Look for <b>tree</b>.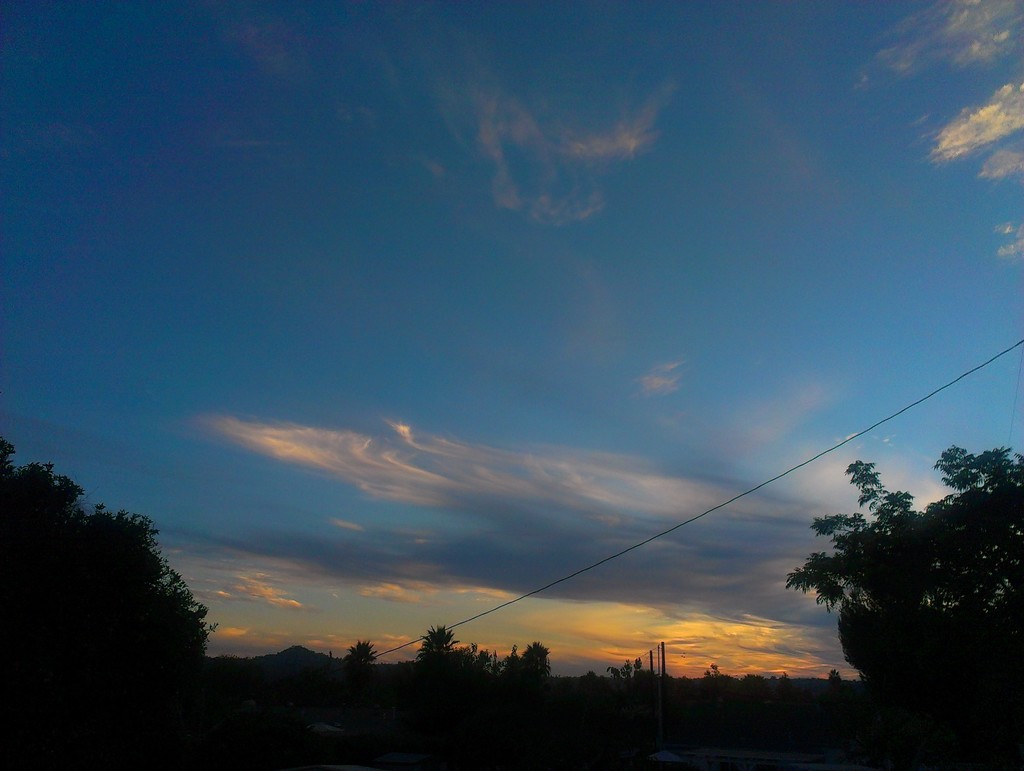
Found: 785/439/1023/770.
